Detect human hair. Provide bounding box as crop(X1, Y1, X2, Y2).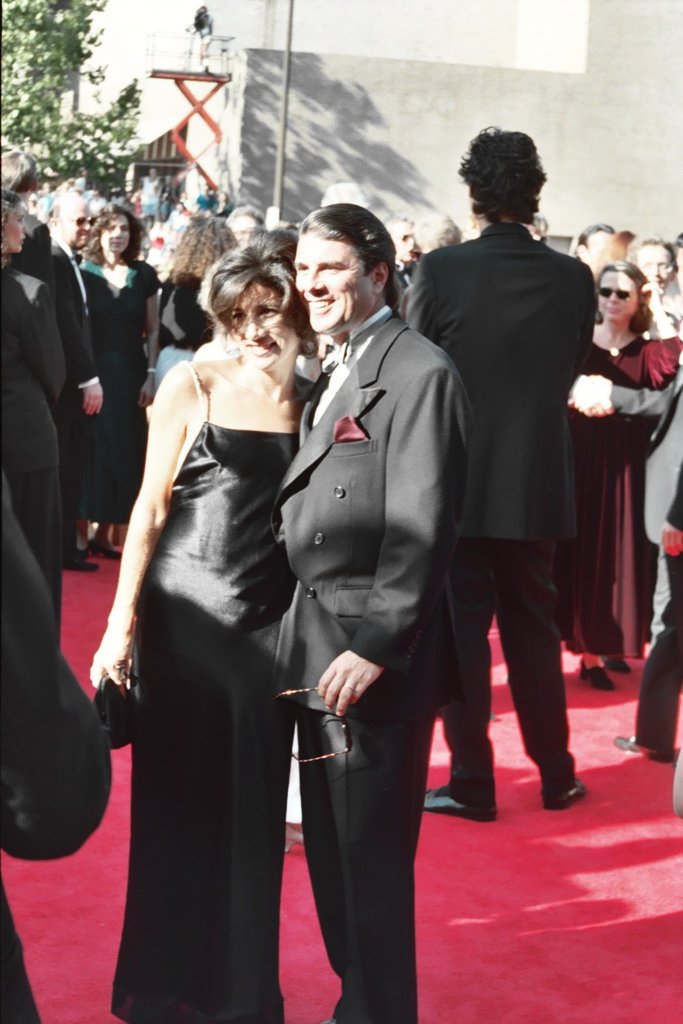
crop(0, 147, 38, 198).
